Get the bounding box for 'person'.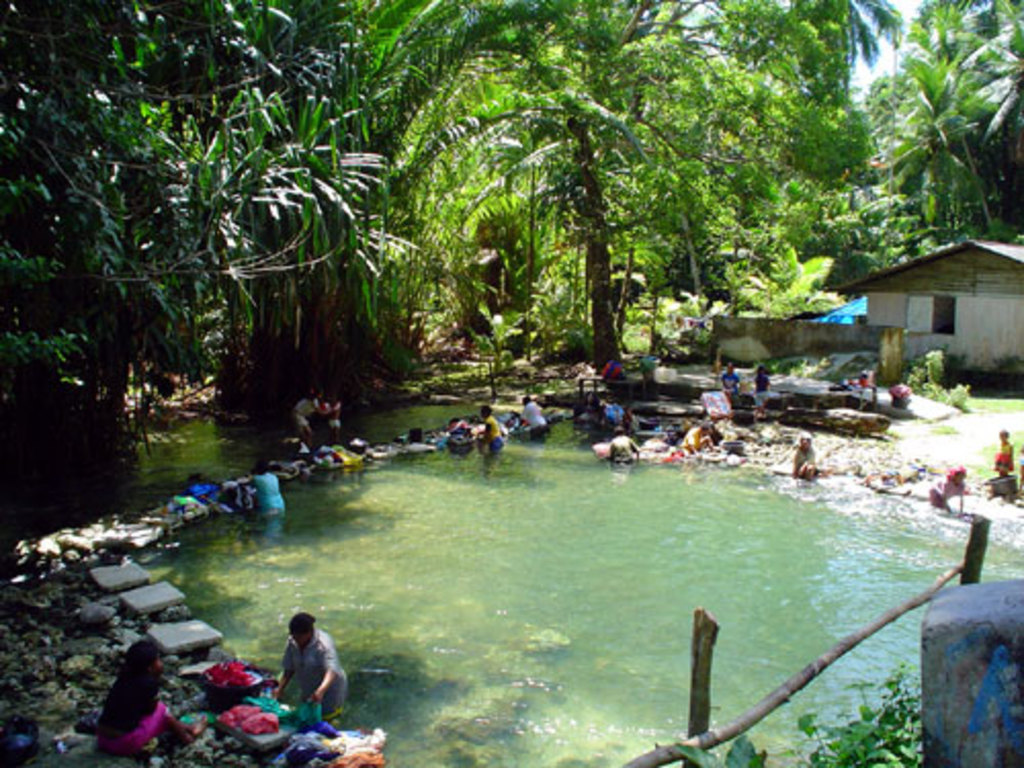
bbox=[854, 365, 870, 389].
